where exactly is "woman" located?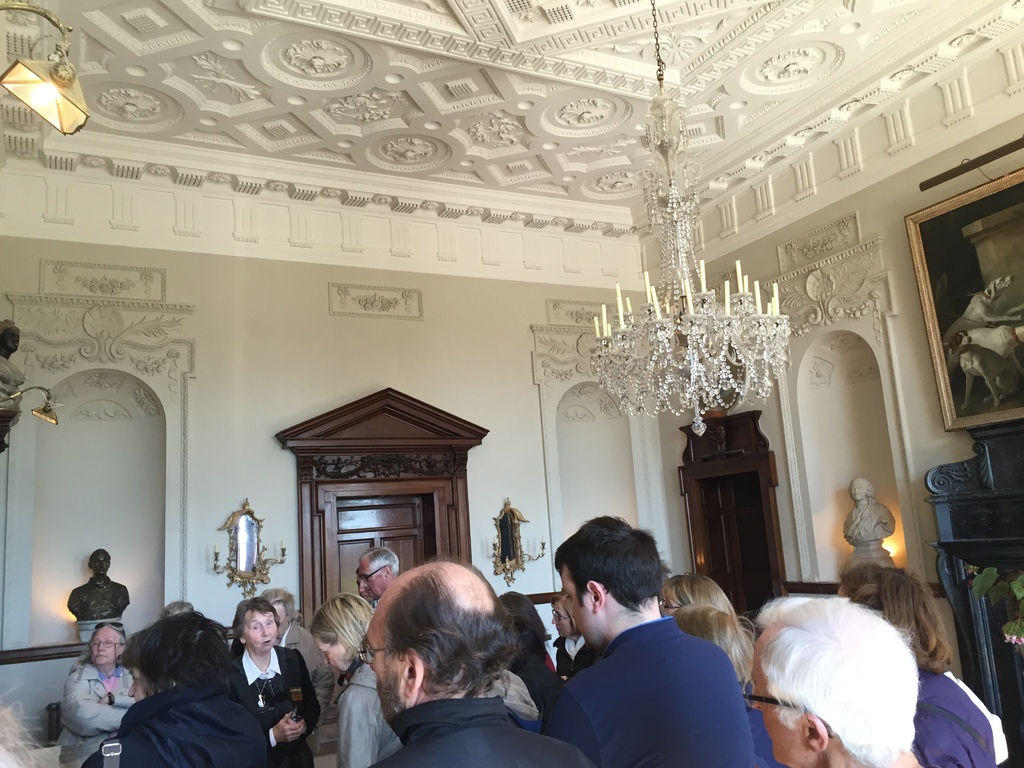
Its bounding box is BBox(310, 594, 408, 767).
